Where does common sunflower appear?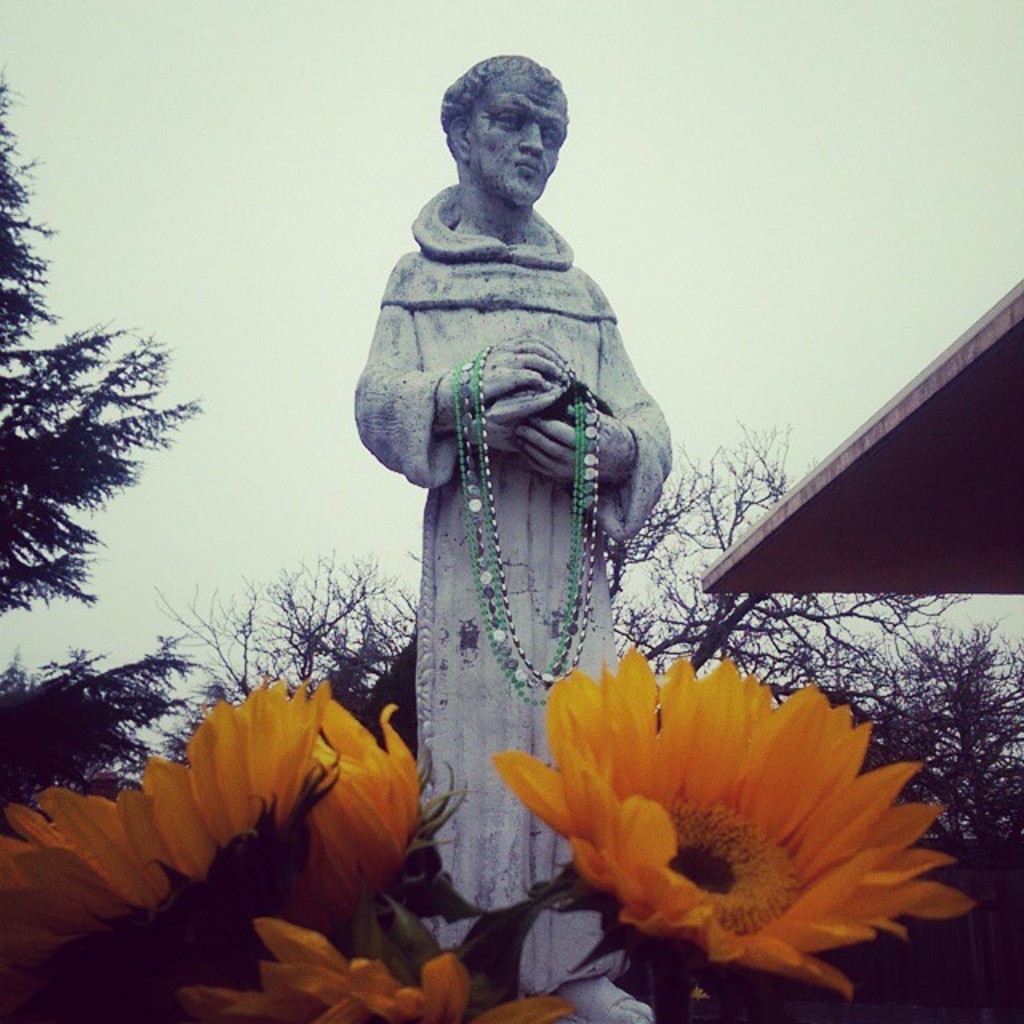
Appears at pyautogui.locateOnScreen(483, 654, 966, 1003).
